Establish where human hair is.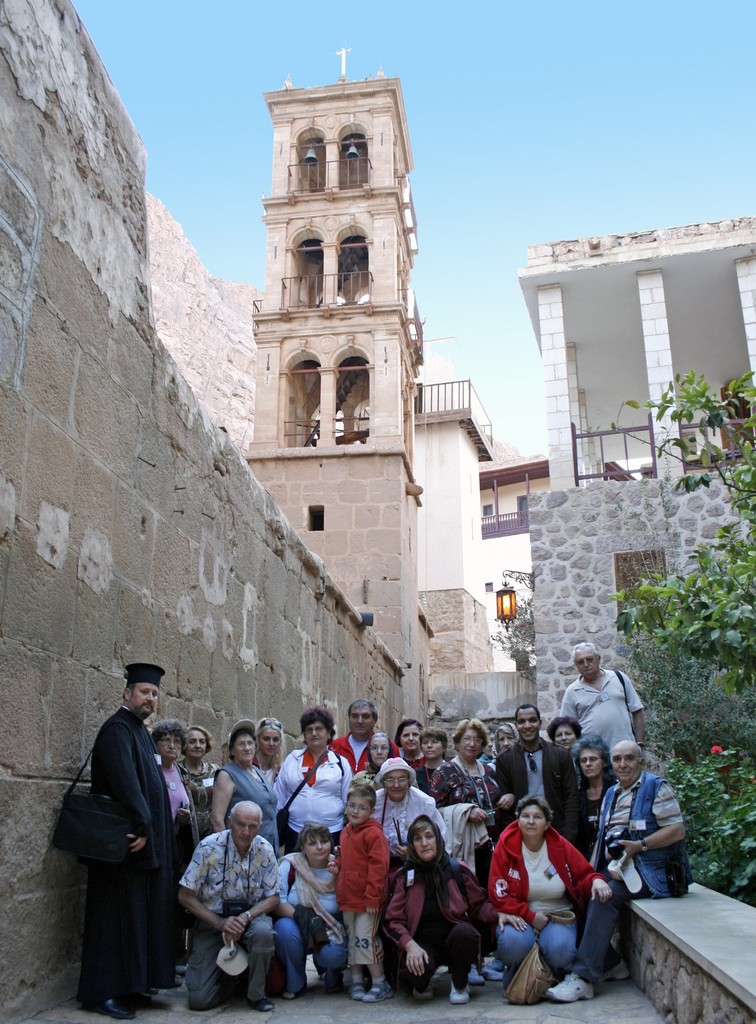
Established at <region>298, 704, 337, 748</region>.
